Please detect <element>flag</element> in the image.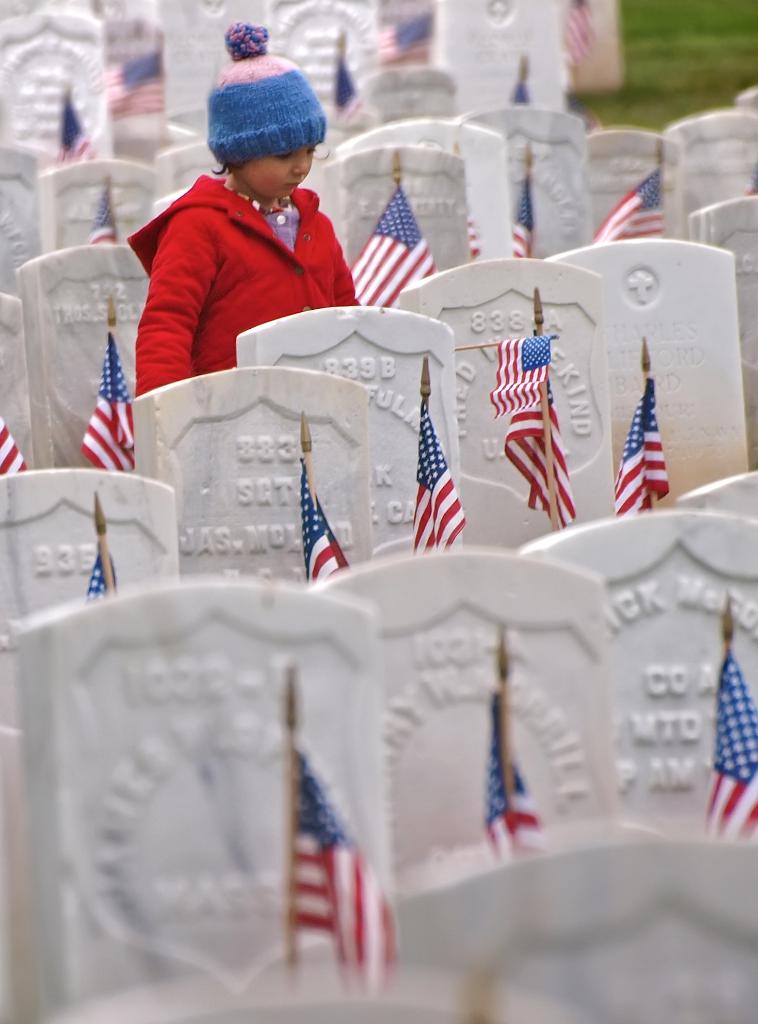
x1=365 y1=12 x2=430 y2=68.
